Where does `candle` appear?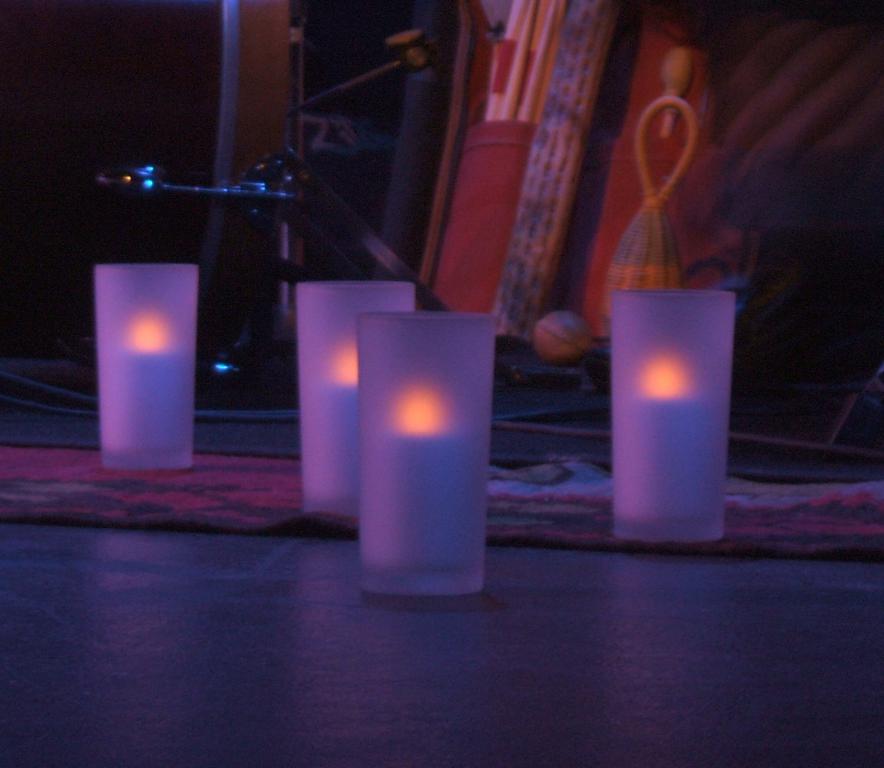
Appears at detection(95, 261, 194, 472).
